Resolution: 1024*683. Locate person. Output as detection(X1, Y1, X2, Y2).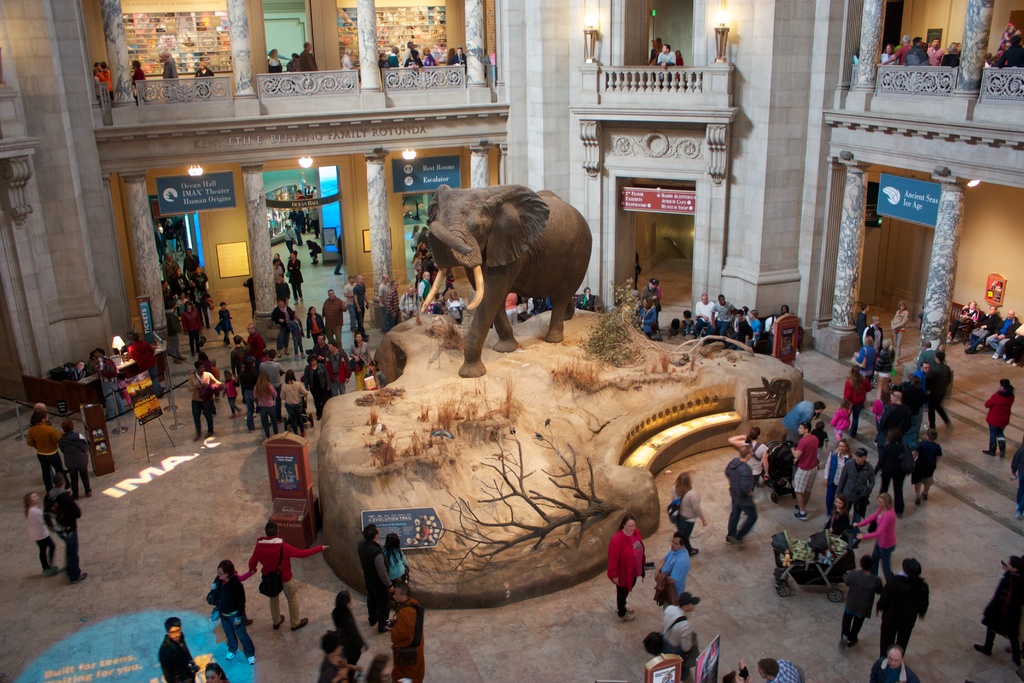
detection(175, 265, 189, 292).
